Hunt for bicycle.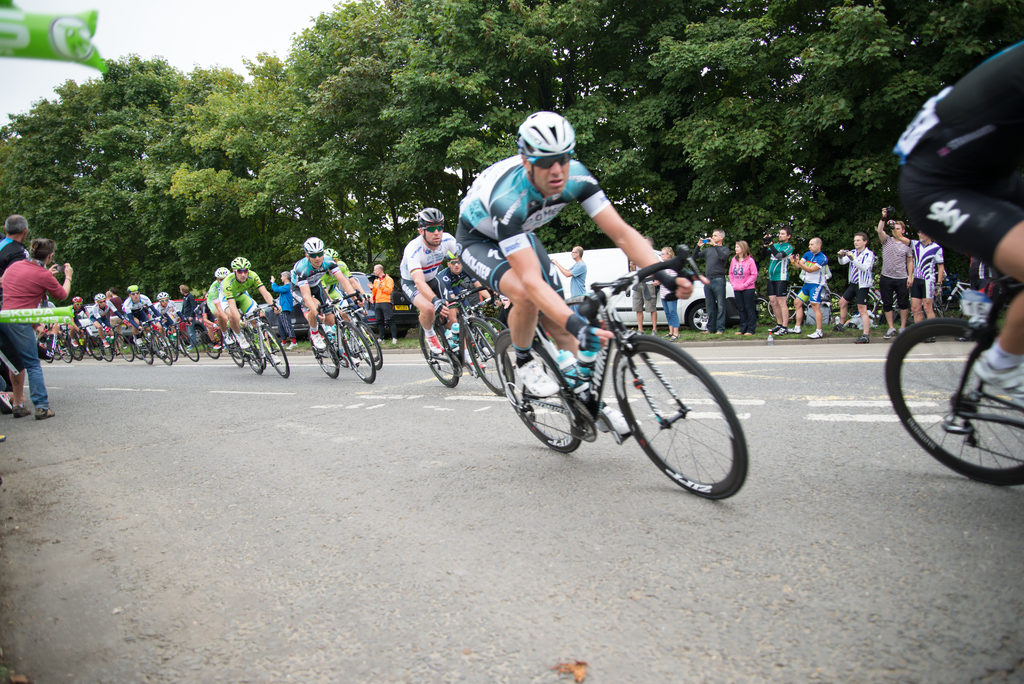
Hunted down at {"x1": 884, "y1": 273, "x2": 1023, "y2": 485}.
